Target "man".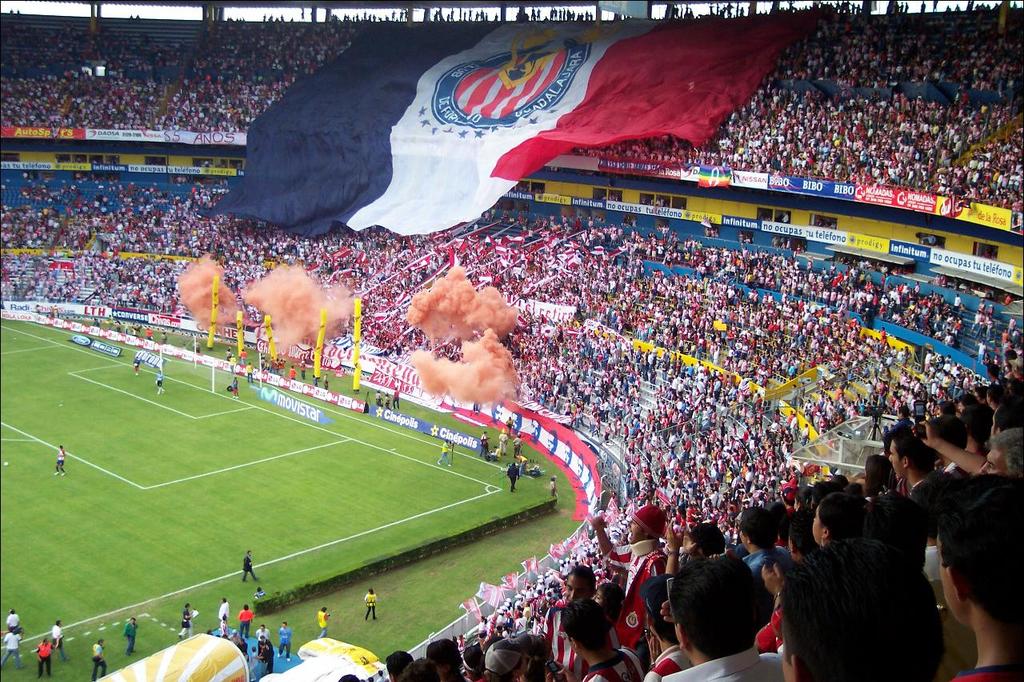
Target region: {"left": 262, "top": 635, "right": 267, "bottom": 650}.
